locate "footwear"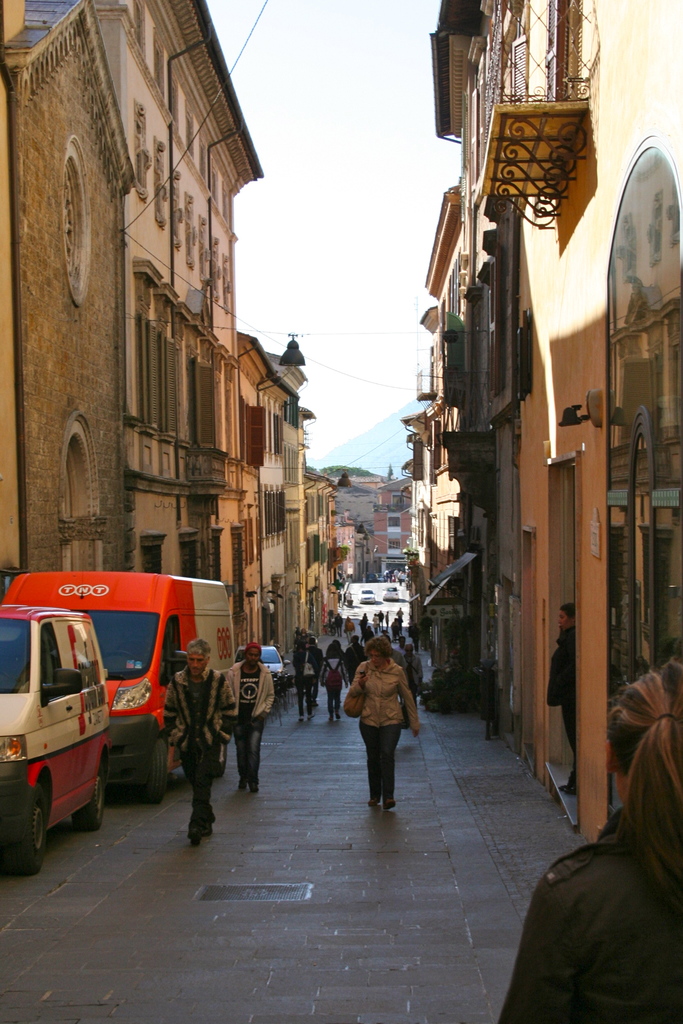
250 774 255 798
